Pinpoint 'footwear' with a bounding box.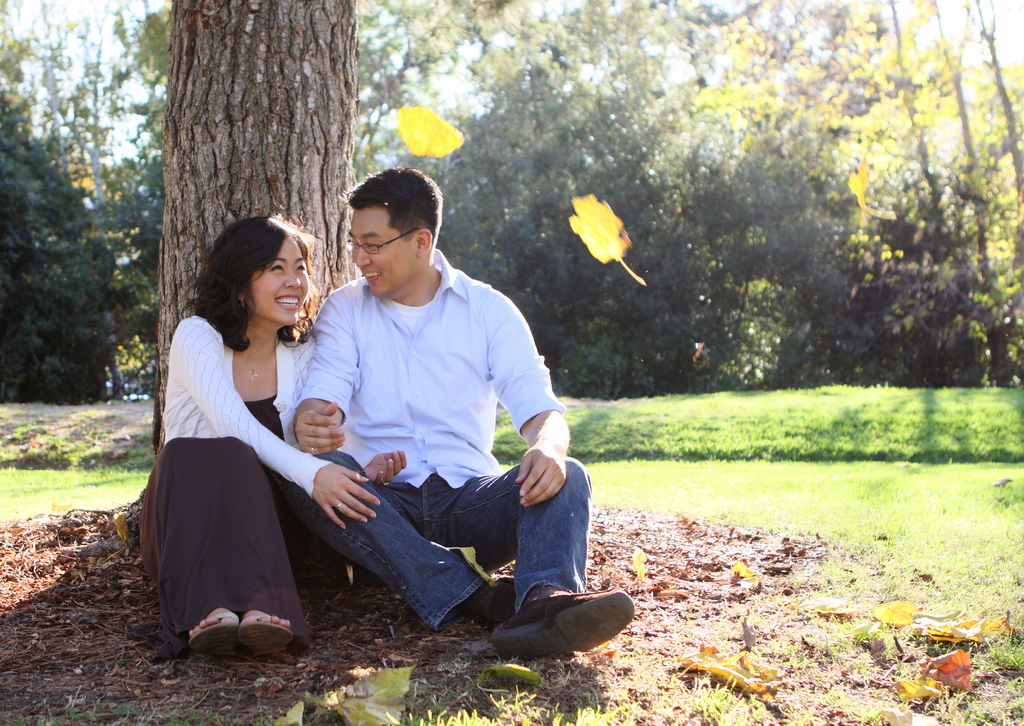
[x1=184, y1=609, x2=241, y2=661].
